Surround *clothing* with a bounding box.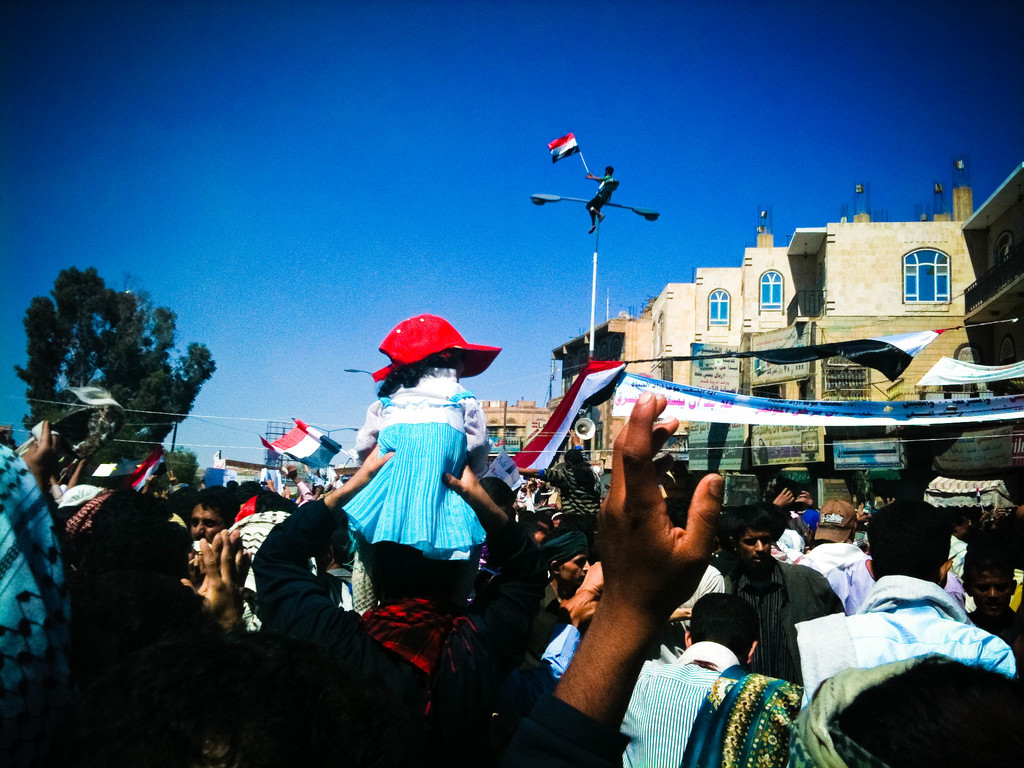
799/541/877/616.
